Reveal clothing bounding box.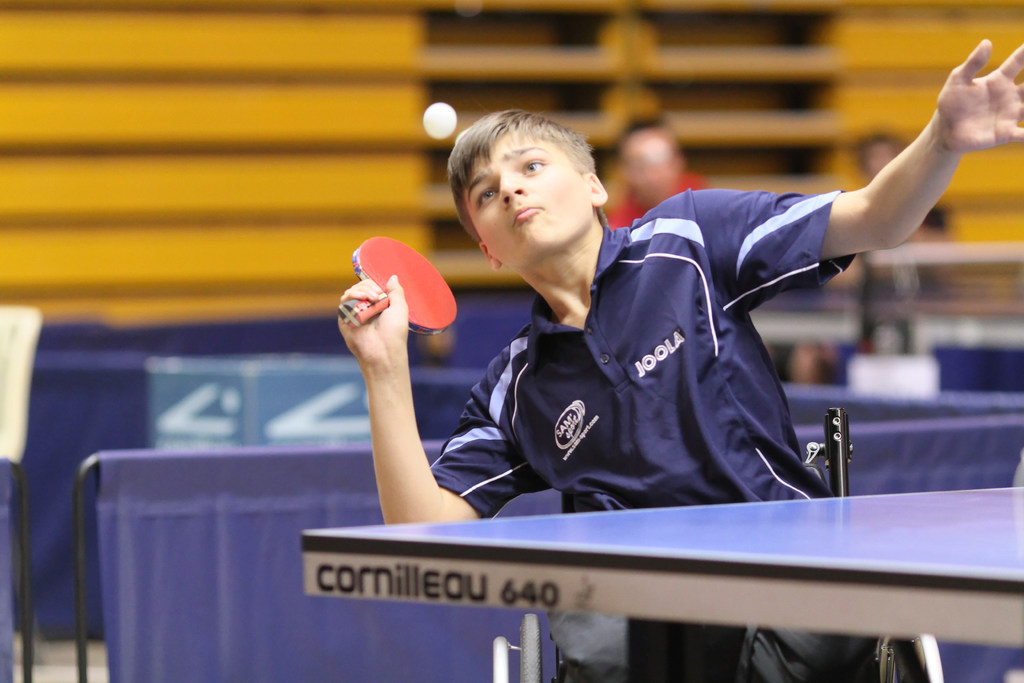
Revealed: BBox(437, 183, 915, 677).
